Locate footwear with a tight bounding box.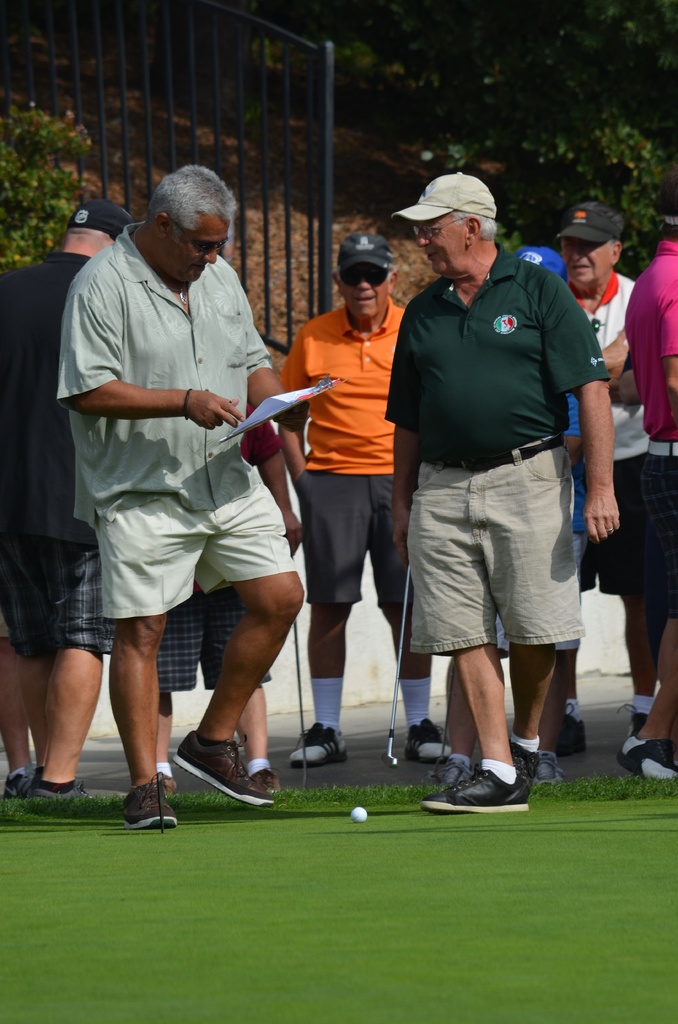
region(404, 717, 449, 764).
